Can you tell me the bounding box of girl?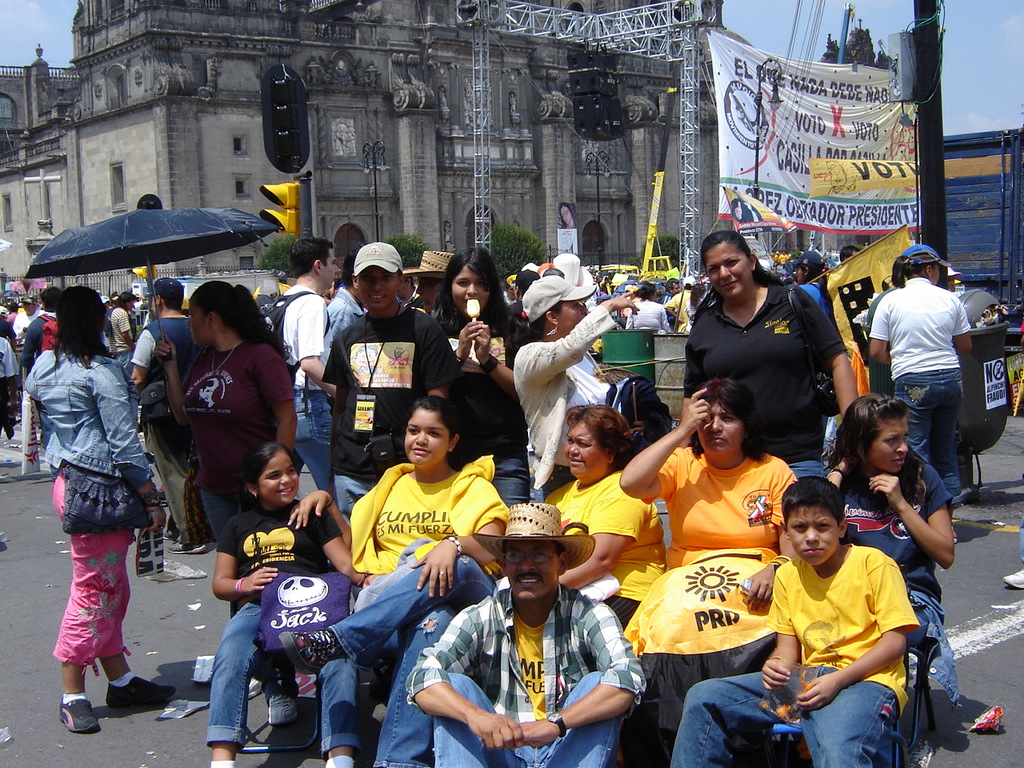
<box>436,243,542,502</box>.
